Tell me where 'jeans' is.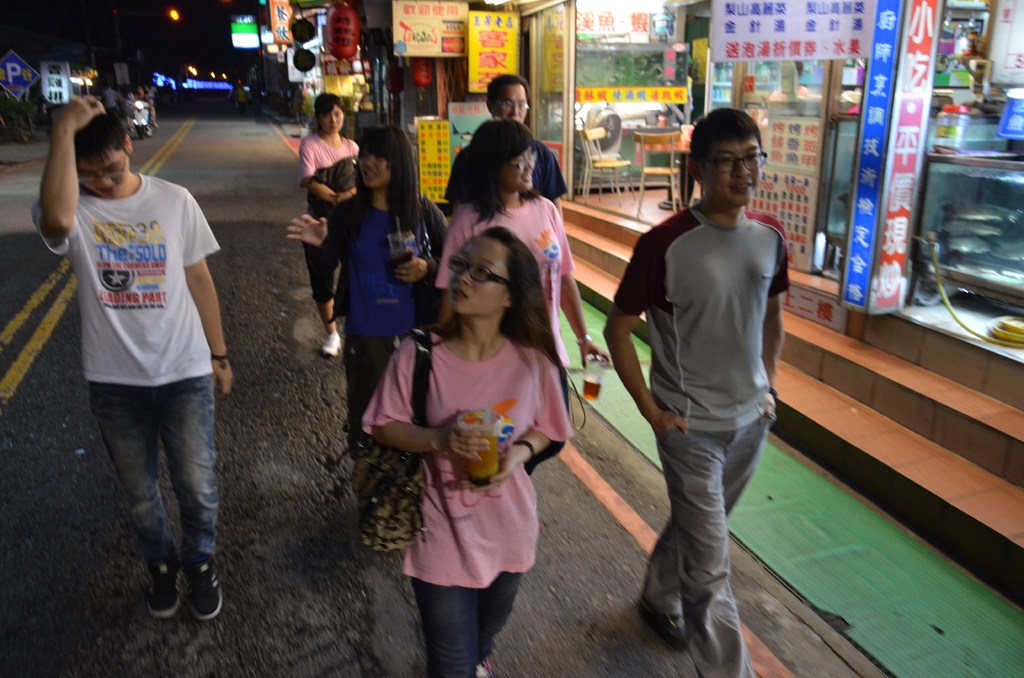
'jeans' is at x1=414, y1=572, x2=519, y2=672.
